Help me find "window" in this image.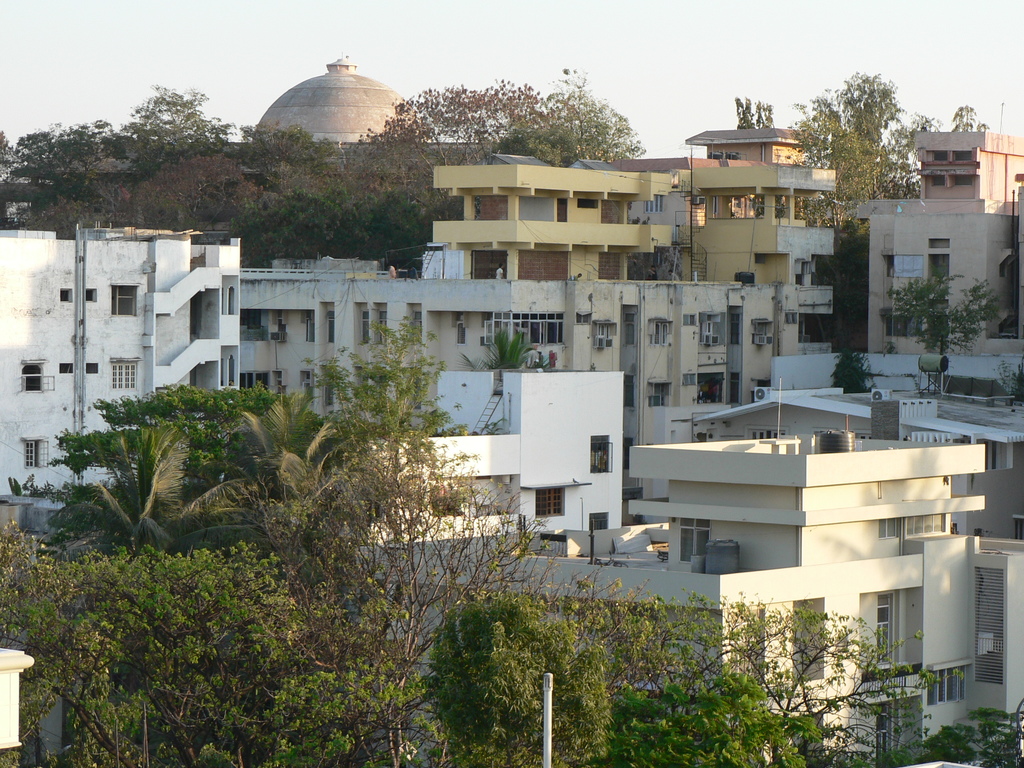
Found it: BBox(979, 442, 997, 471).
